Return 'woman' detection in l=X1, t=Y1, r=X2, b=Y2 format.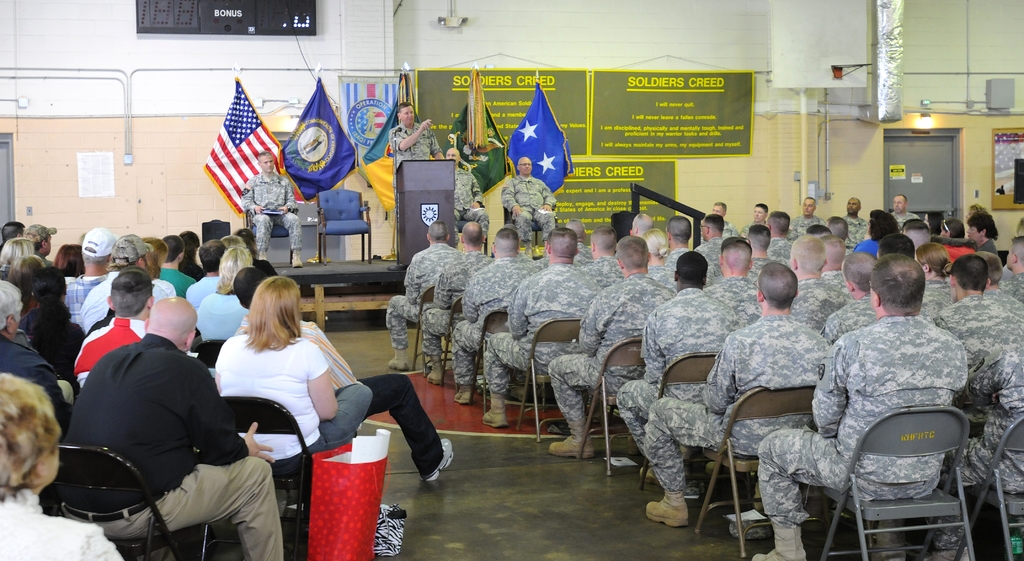
l=960, t=214, r=1007, b=266.
